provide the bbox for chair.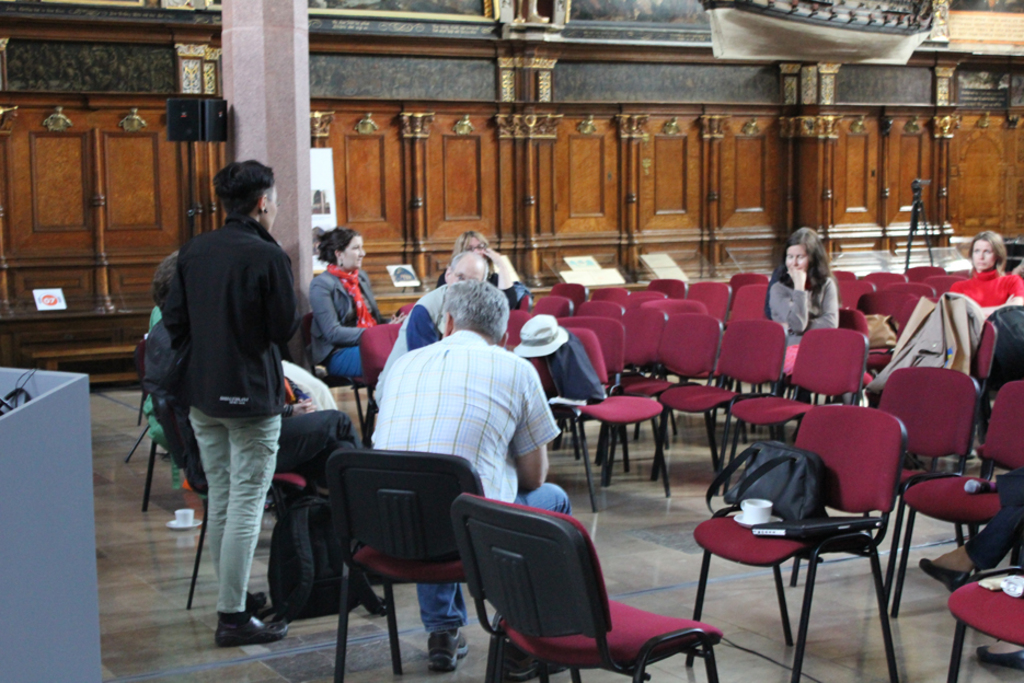
bbox=(321, 445, 486, 682).
